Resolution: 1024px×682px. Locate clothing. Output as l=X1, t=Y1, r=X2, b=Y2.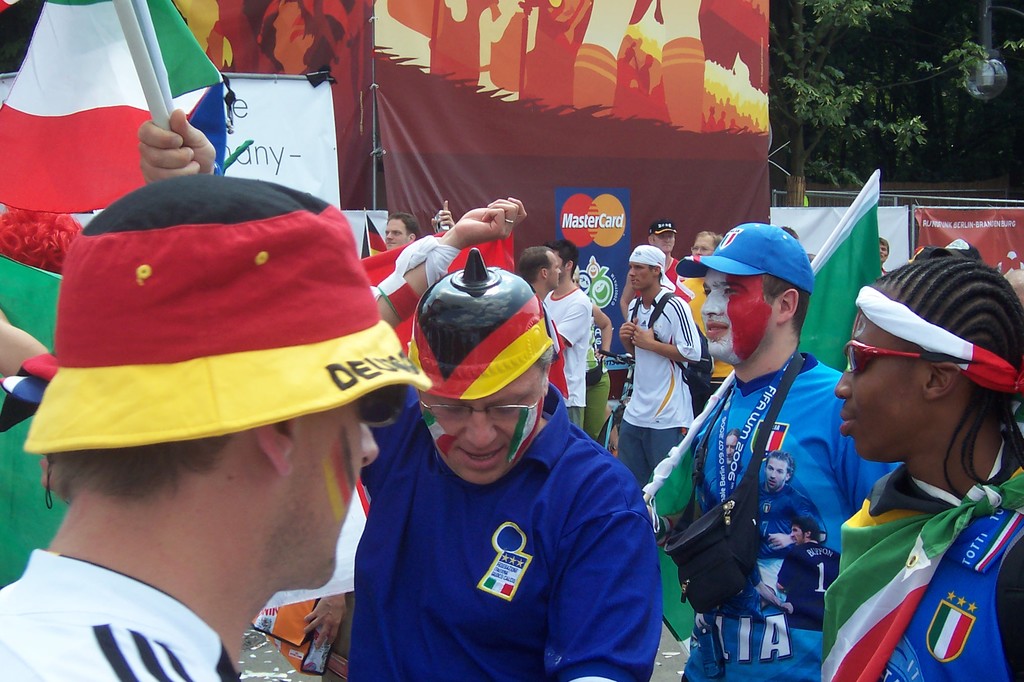
l=0, t=547, r=238, b=681.
